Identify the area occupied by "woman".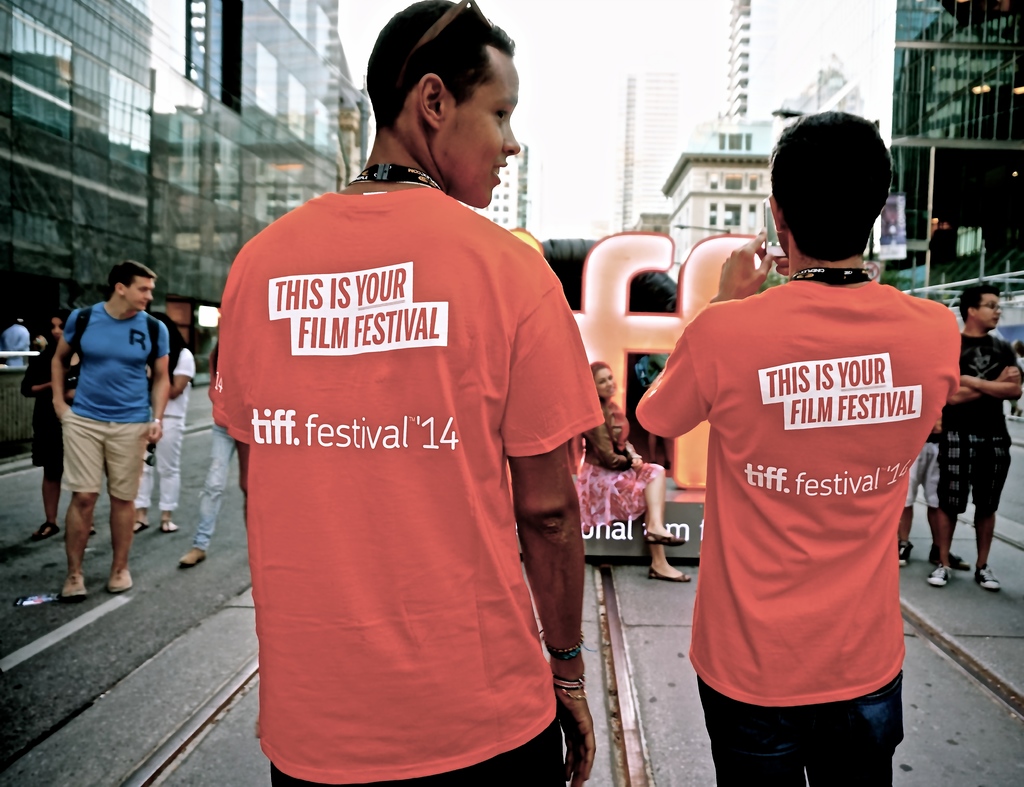
Area: 24:305:97:541.
